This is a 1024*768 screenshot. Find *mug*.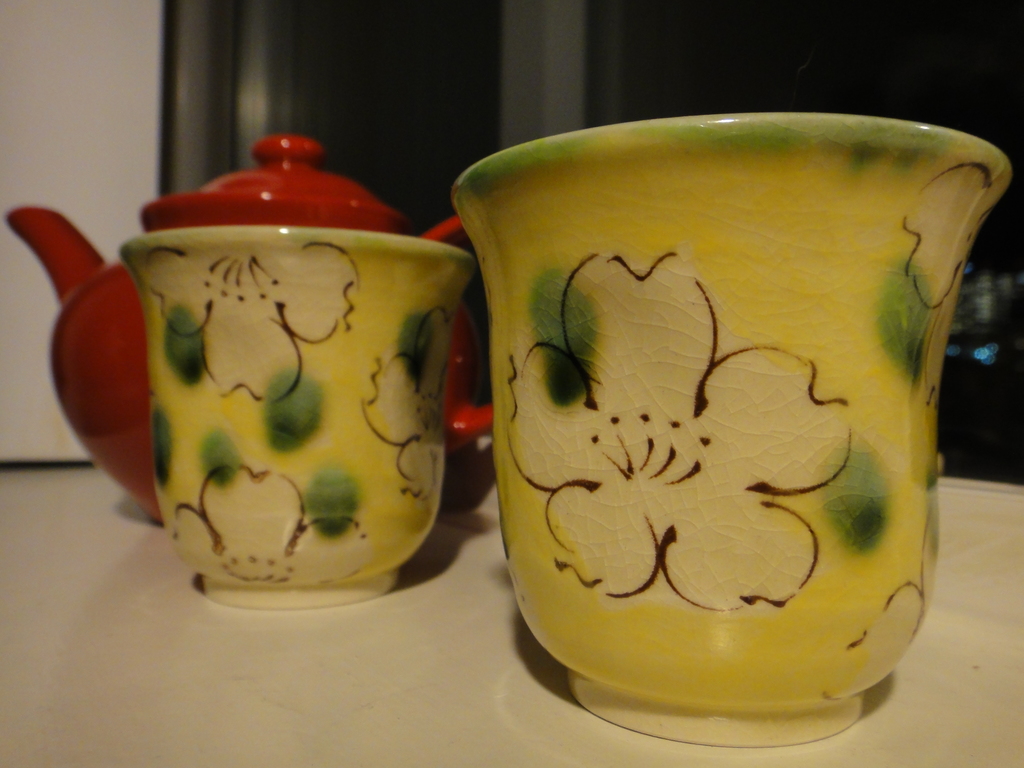
Bounding box: box=[449, 115, 1016, 751].
